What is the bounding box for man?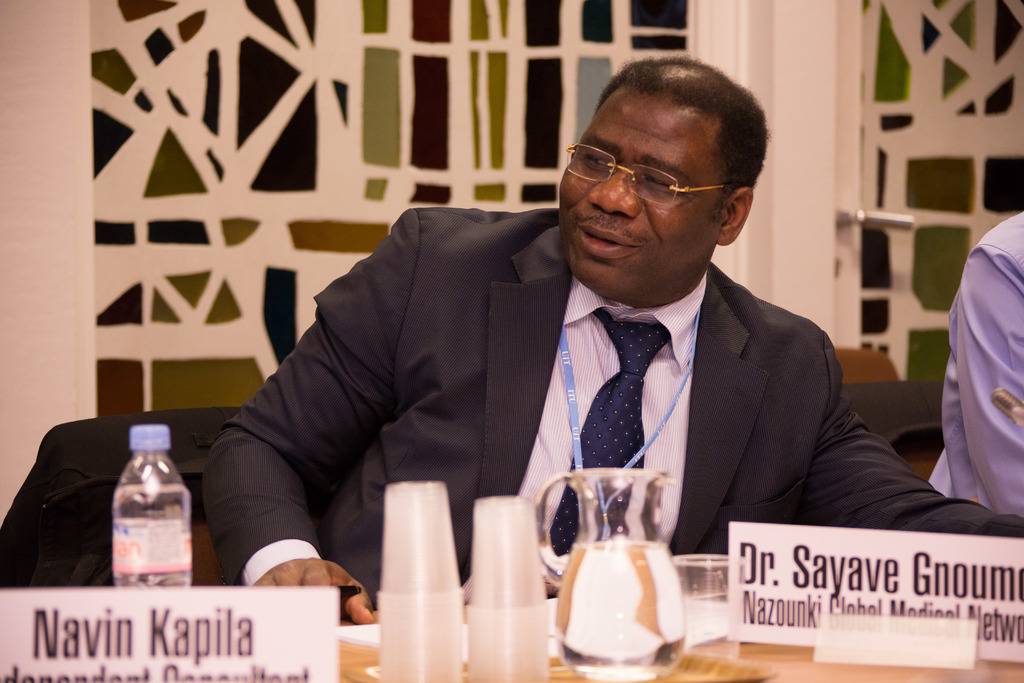
left=929, top=209, right=1023, bottom=523.
